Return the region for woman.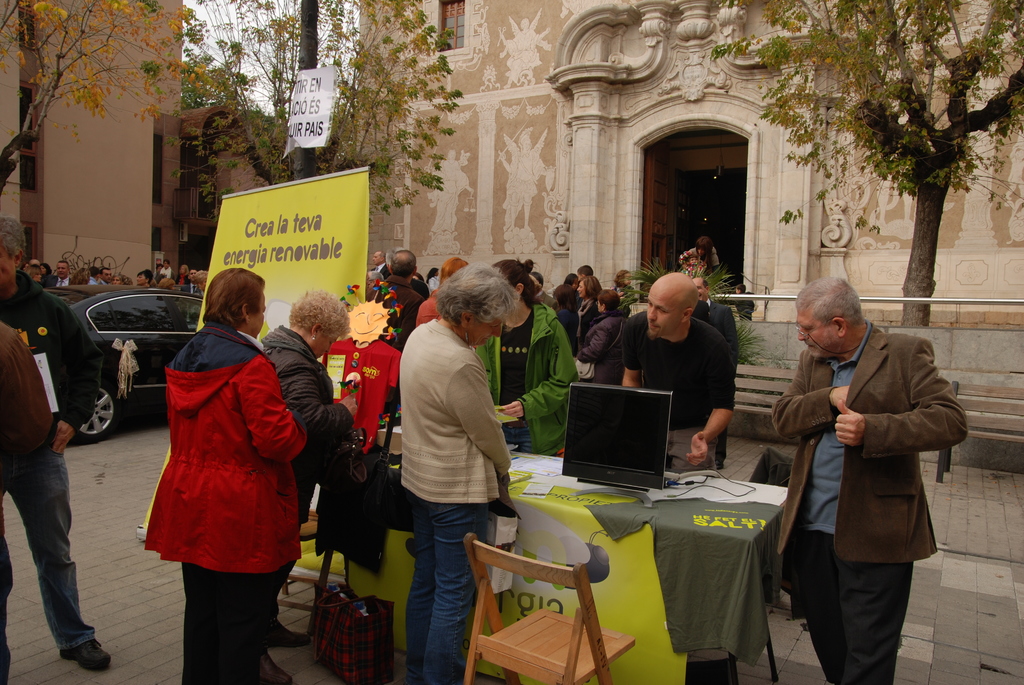
68/265/91/287.
